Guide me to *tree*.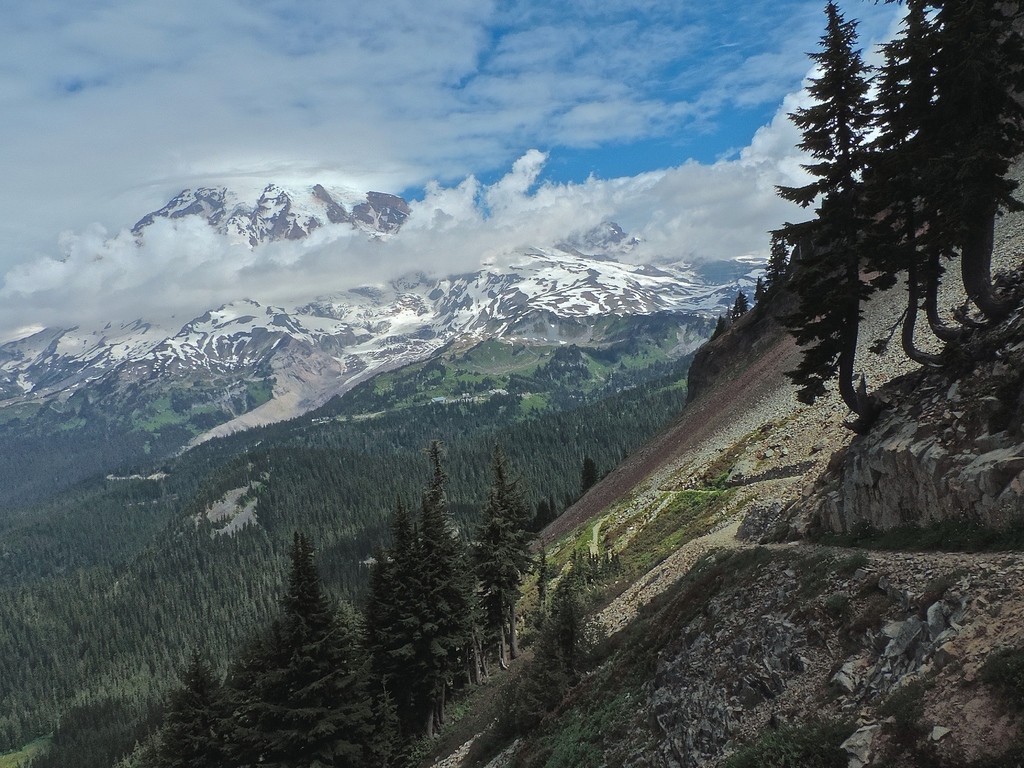
Guidance: {"left": 568, "top": 451, "right": 605, "bottom": 497}.
